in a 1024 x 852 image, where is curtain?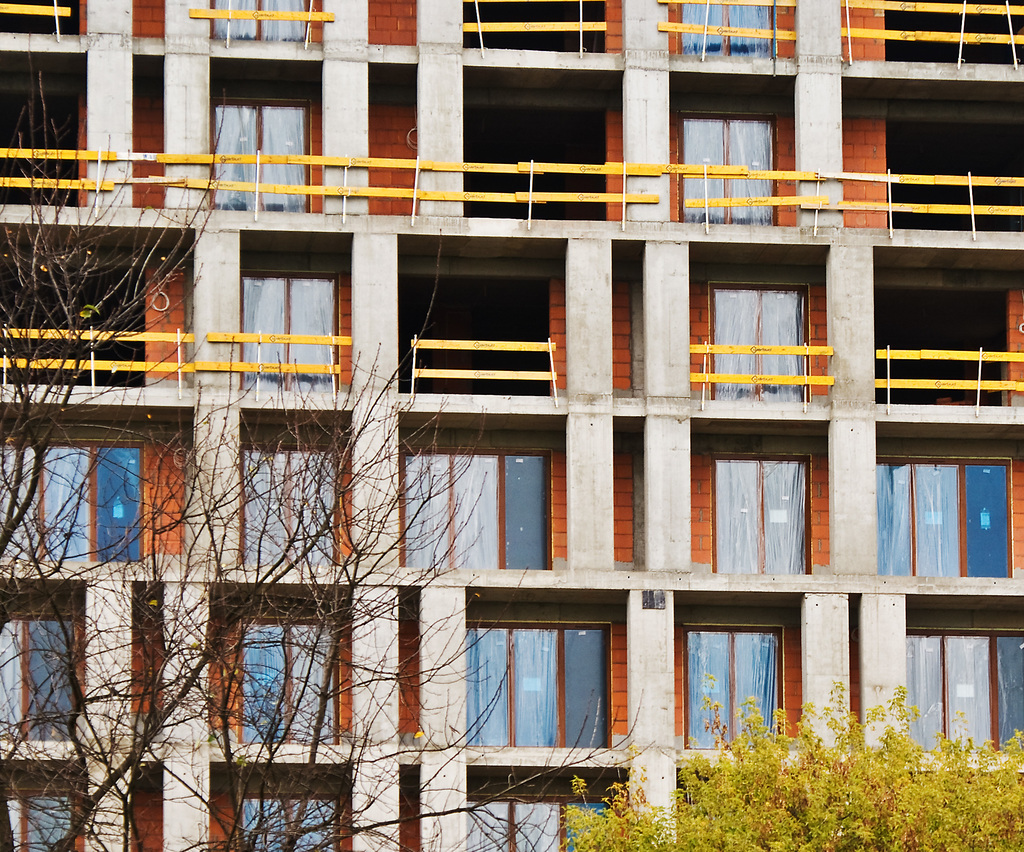
crop(260, 0, 309, 41).
